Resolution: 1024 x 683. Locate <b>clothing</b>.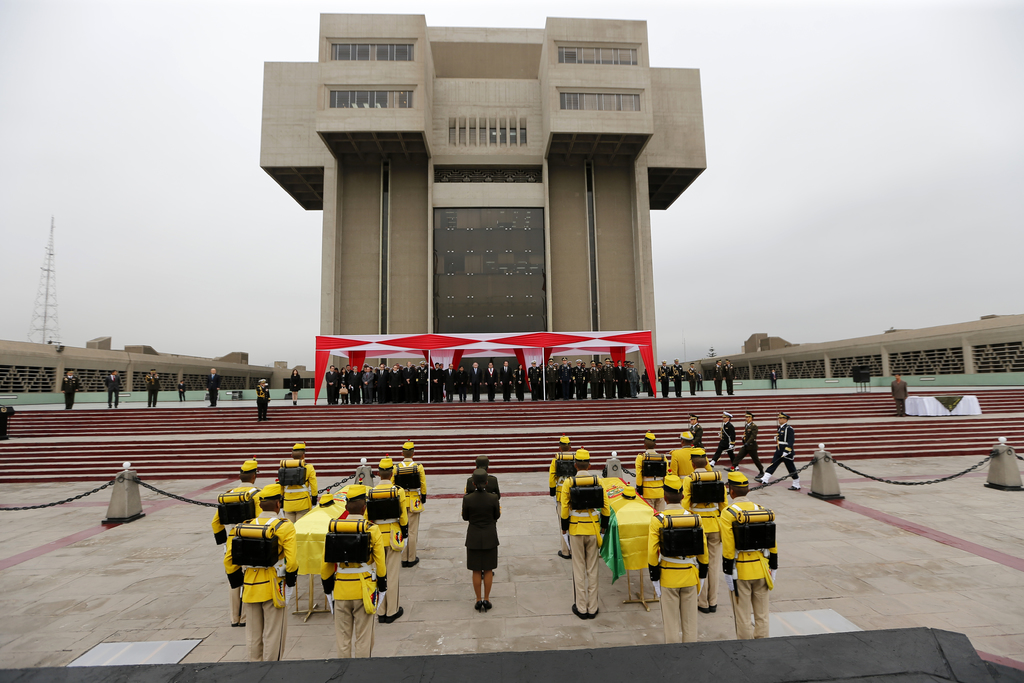
(x1=711, y1=361, x2=723, y2=394).
